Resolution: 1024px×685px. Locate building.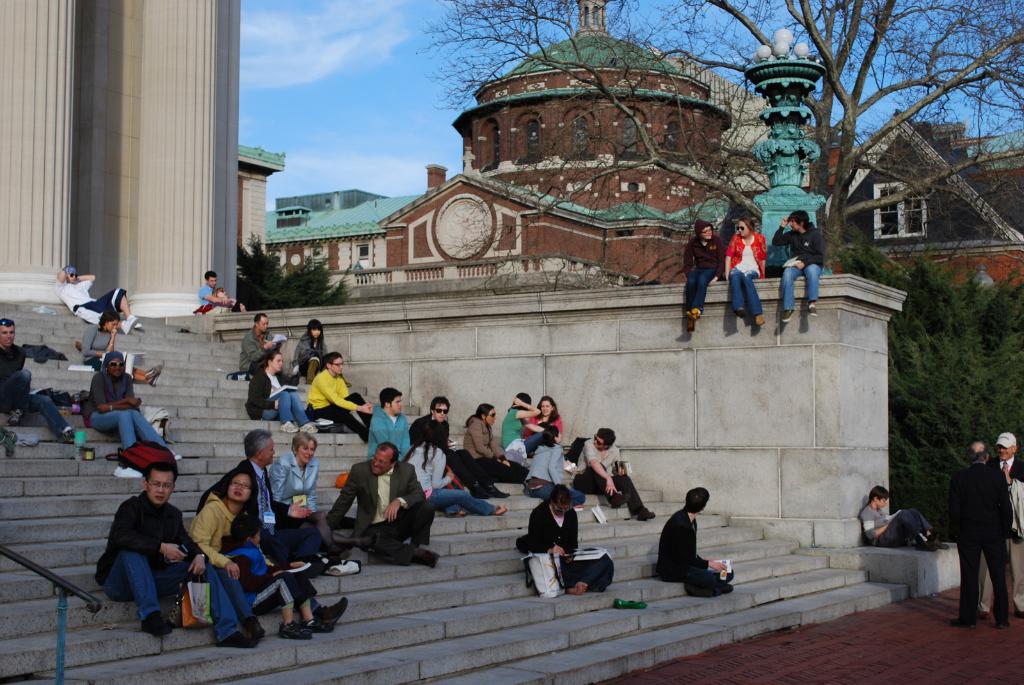
0, 0, 960, 684.
